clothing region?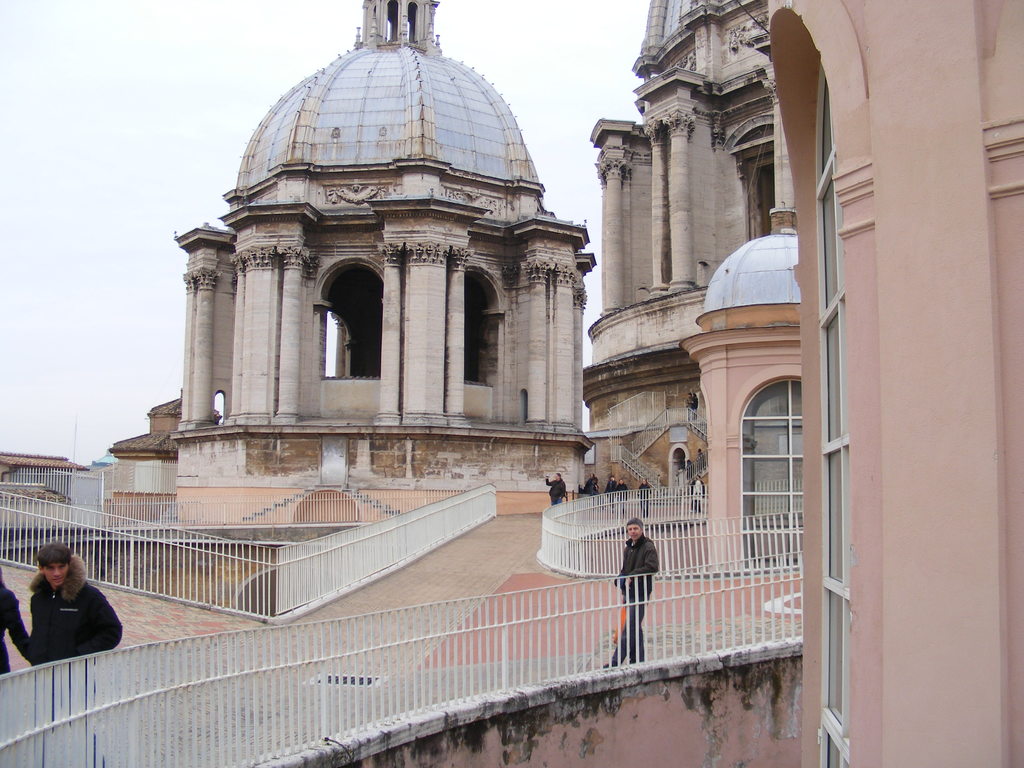
locate(636, 482, 652, 513)
